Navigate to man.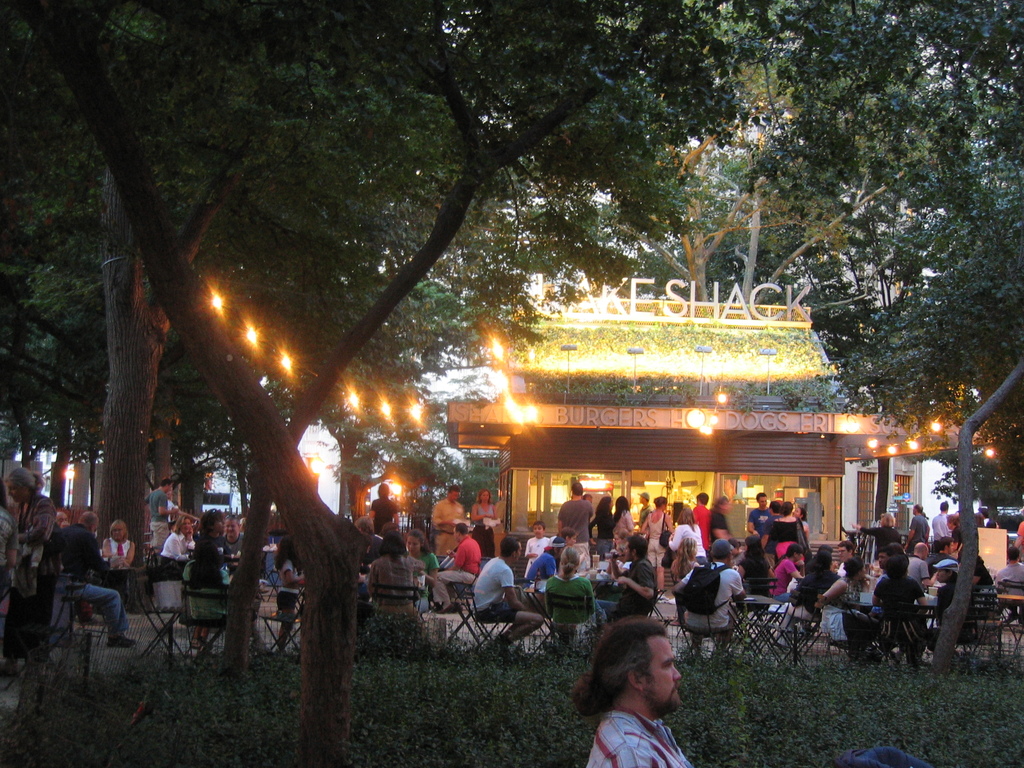
Navigation target: l=589, t=538, r=653, b=630.
